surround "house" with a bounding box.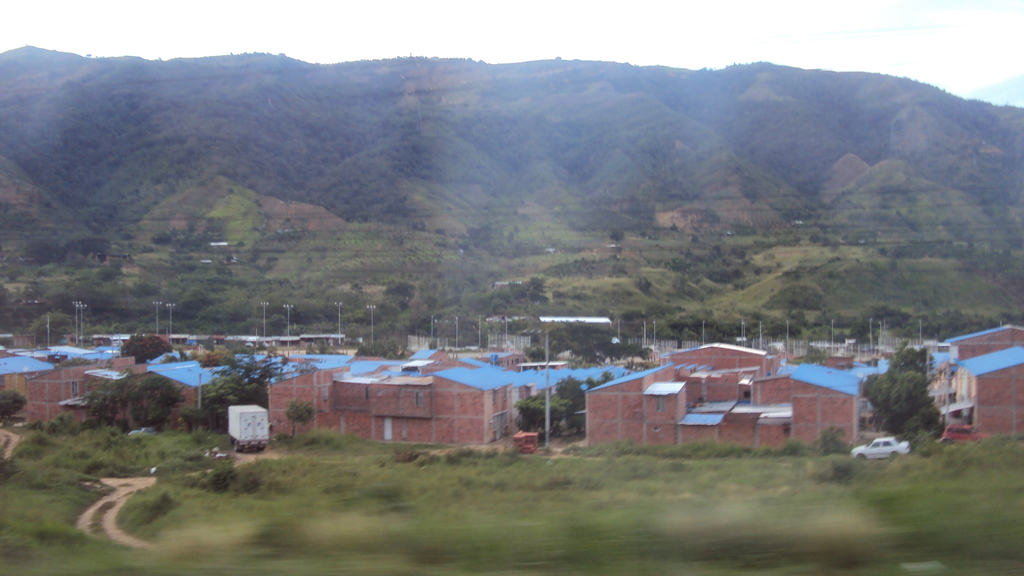
x1=154, y1=359, x2=209, y2=434.
